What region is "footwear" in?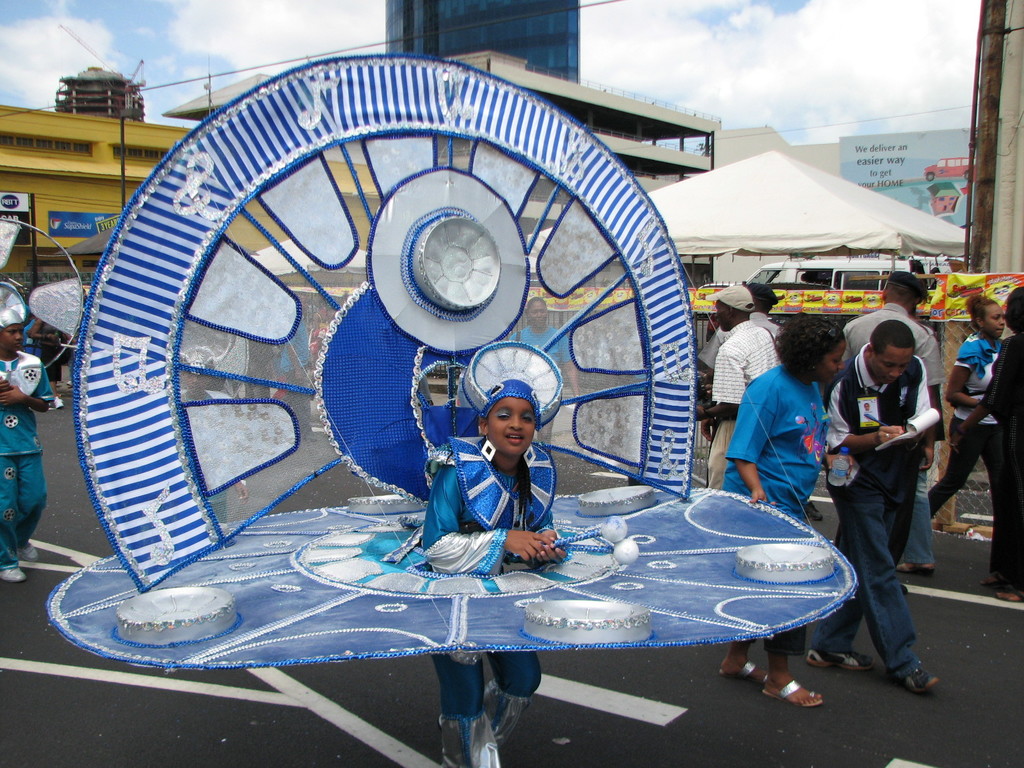
region(806, 500, 822, 520).
